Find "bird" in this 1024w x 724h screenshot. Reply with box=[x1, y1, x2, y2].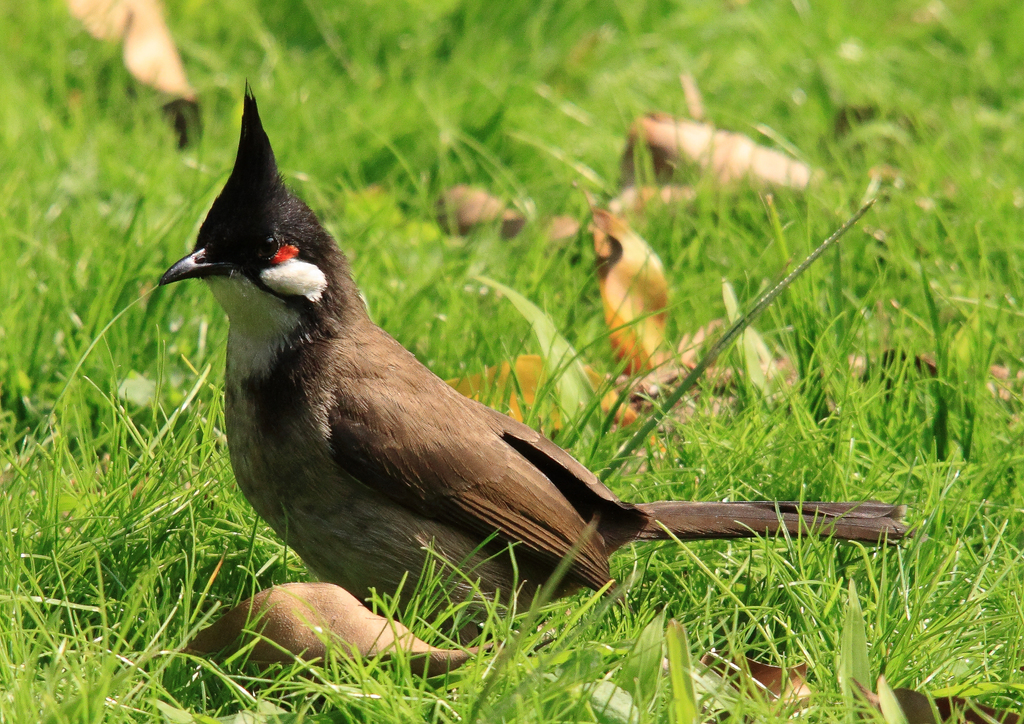
box=[103, 111, 931, 678].
